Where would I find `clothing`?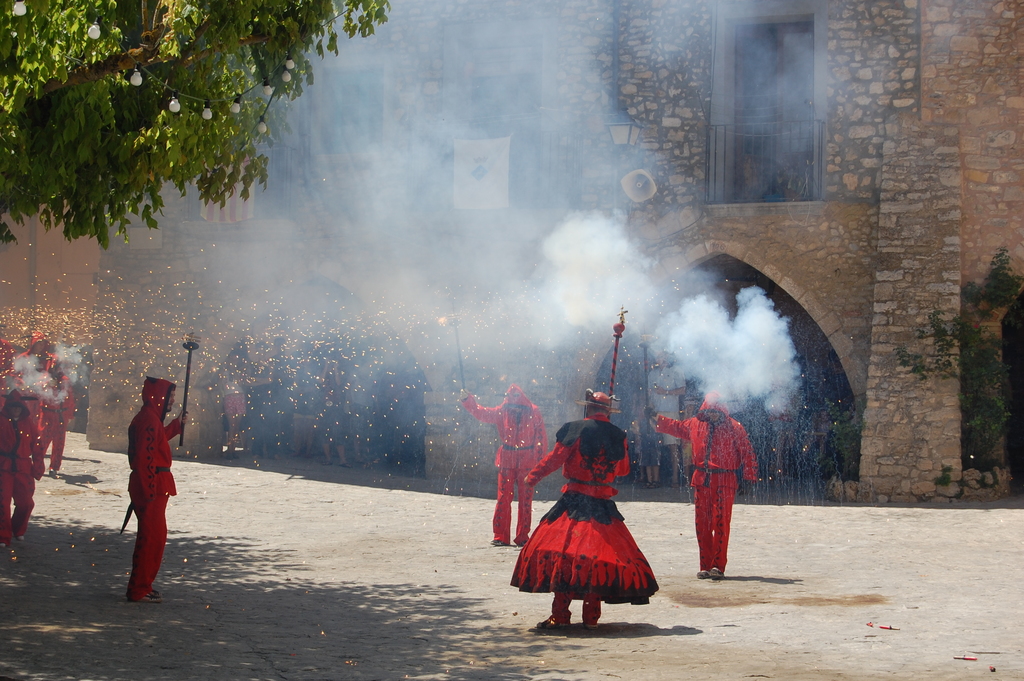
At <region>348, 370, 385, 459</region>.
